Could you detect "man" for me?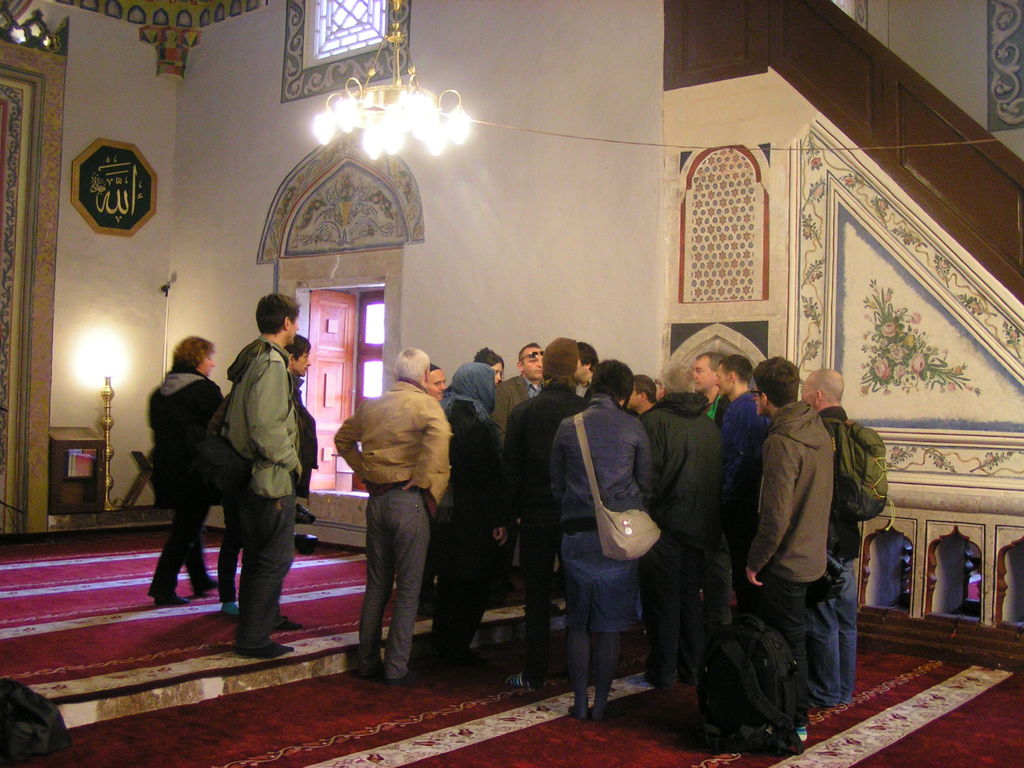
Detection result: [616,372,655,415].
